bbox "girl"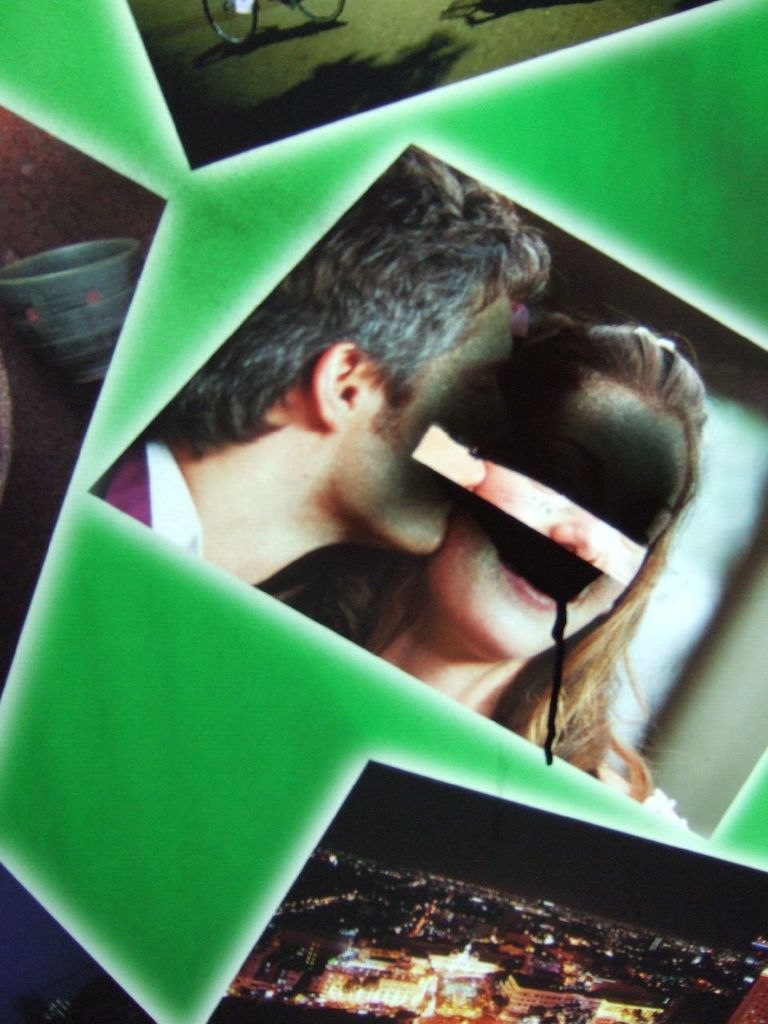
[307,310,705,829]
